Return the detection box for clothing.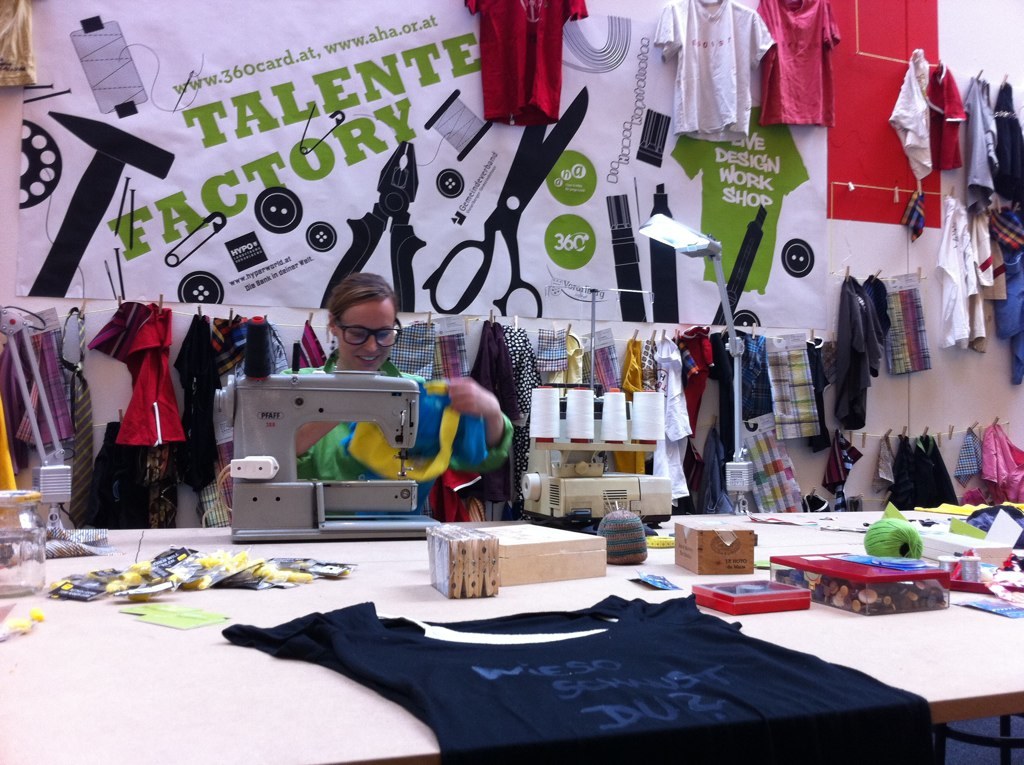
box=[829, 270, 884, 431].
